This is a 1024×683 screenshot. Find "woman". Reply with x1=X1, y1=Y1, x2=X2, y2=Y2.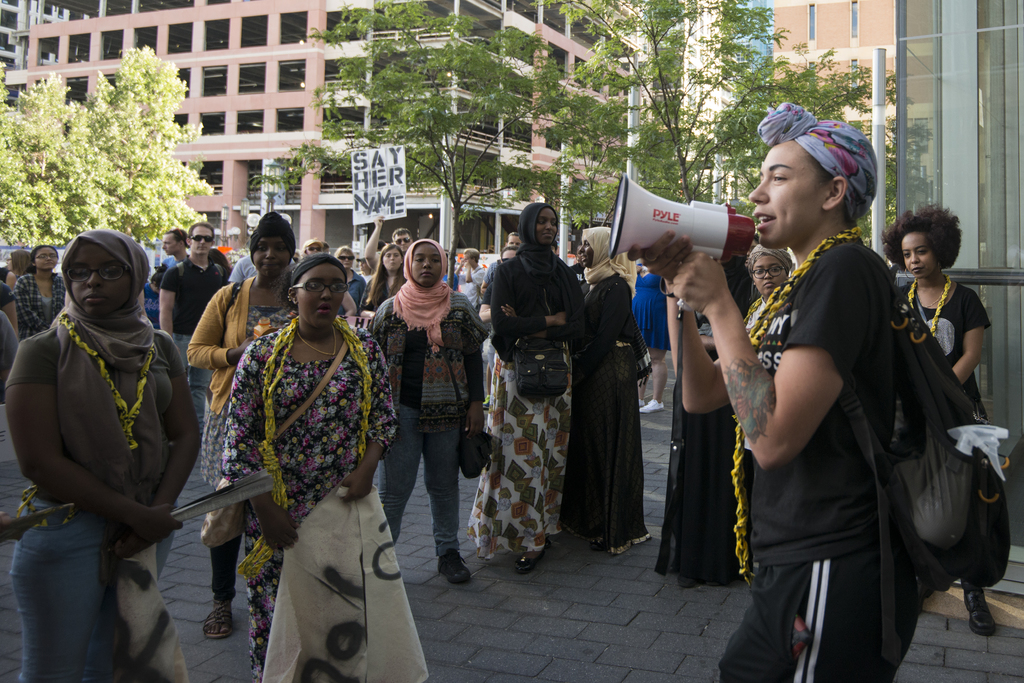
x1=13, y1=243, x2=68, y2=340.
